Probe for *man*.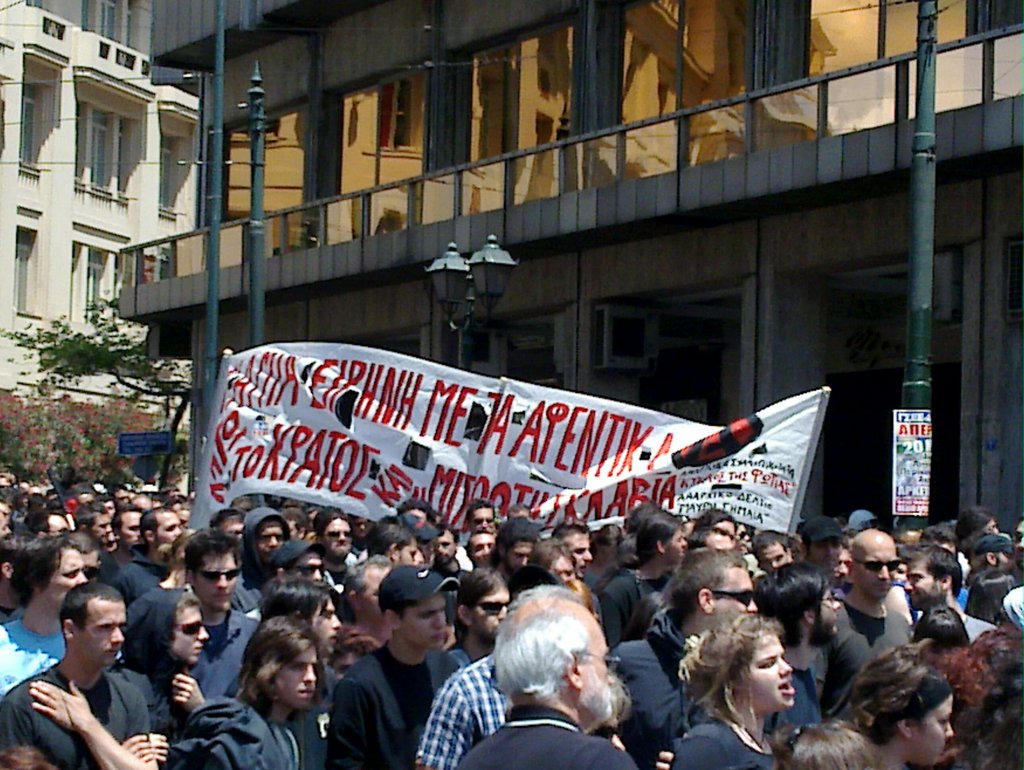
Probe result: x1=466, y1=529, x2=505, y2=572.
